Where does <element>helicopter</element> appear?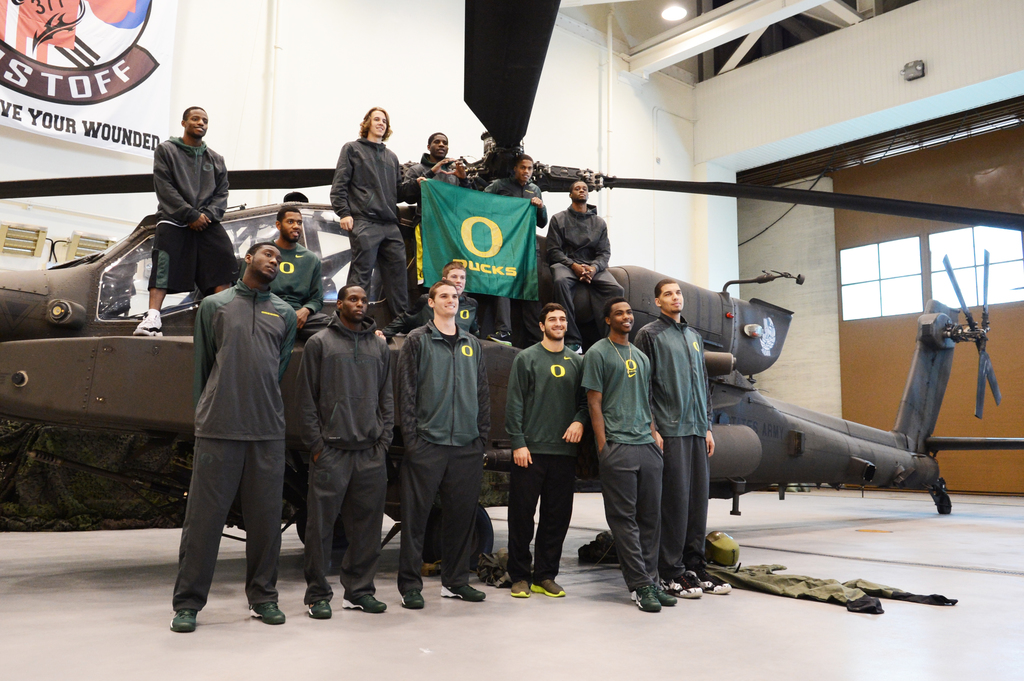
Appears at [0,0,1023,519].
